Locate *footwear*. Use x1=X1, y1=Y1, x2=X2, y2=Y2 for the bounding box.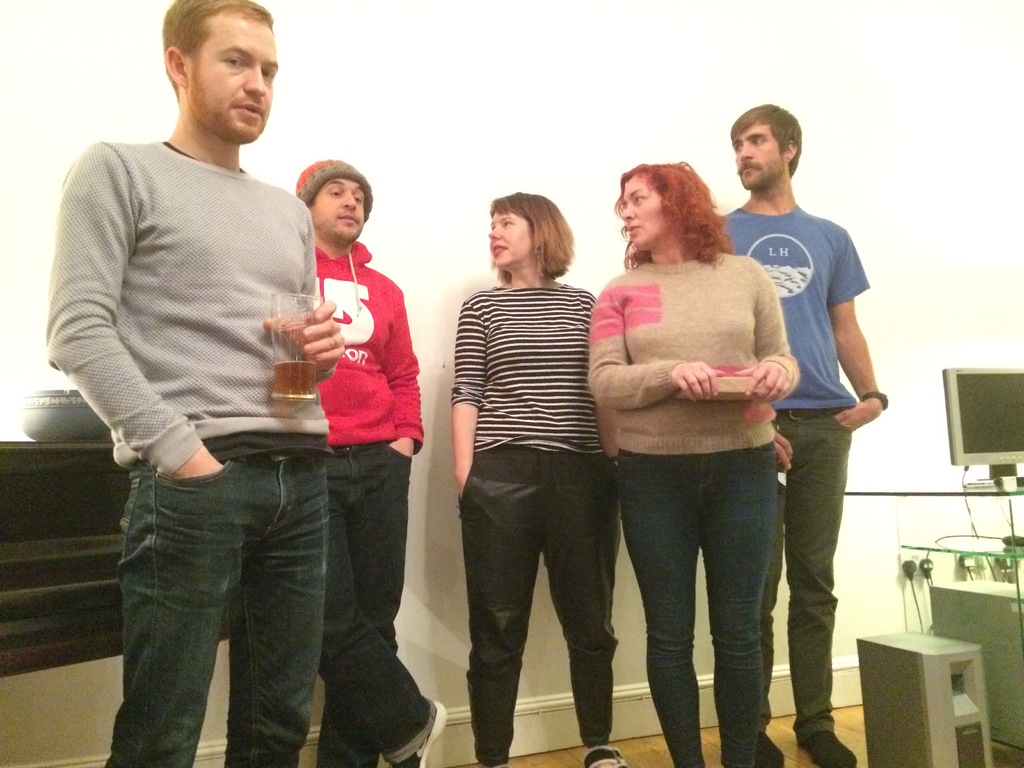
x1=754, y1=731, x2=785, y2=767.
